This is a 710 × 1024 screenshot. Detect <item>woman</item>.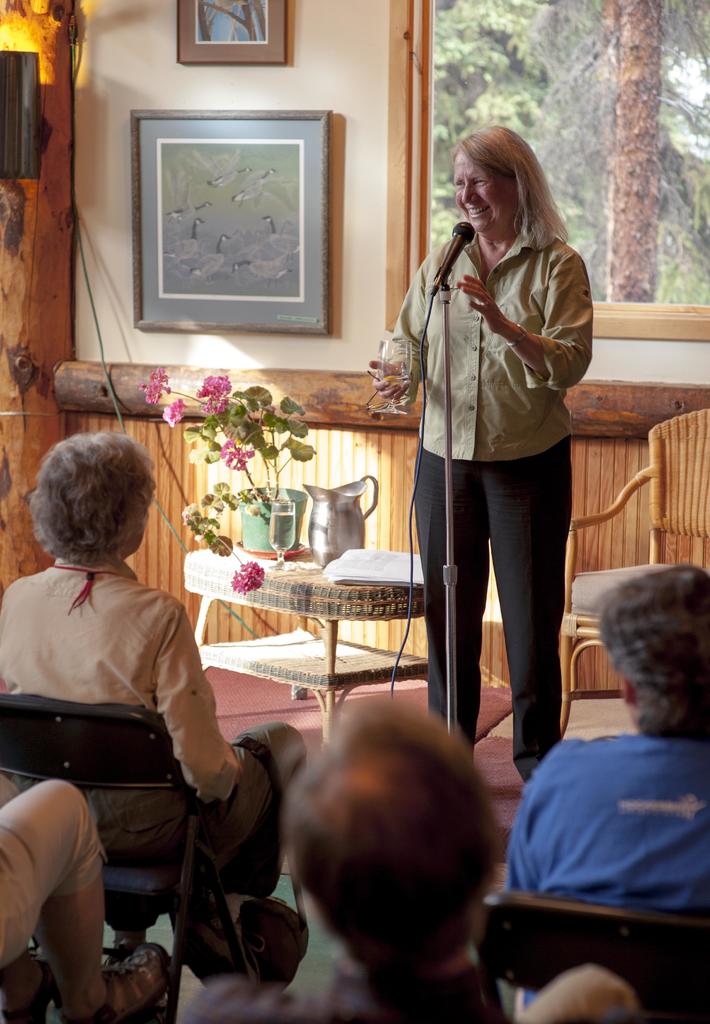
{"left": 0, "top": 436, "right": 305, "bottom": 975}.
